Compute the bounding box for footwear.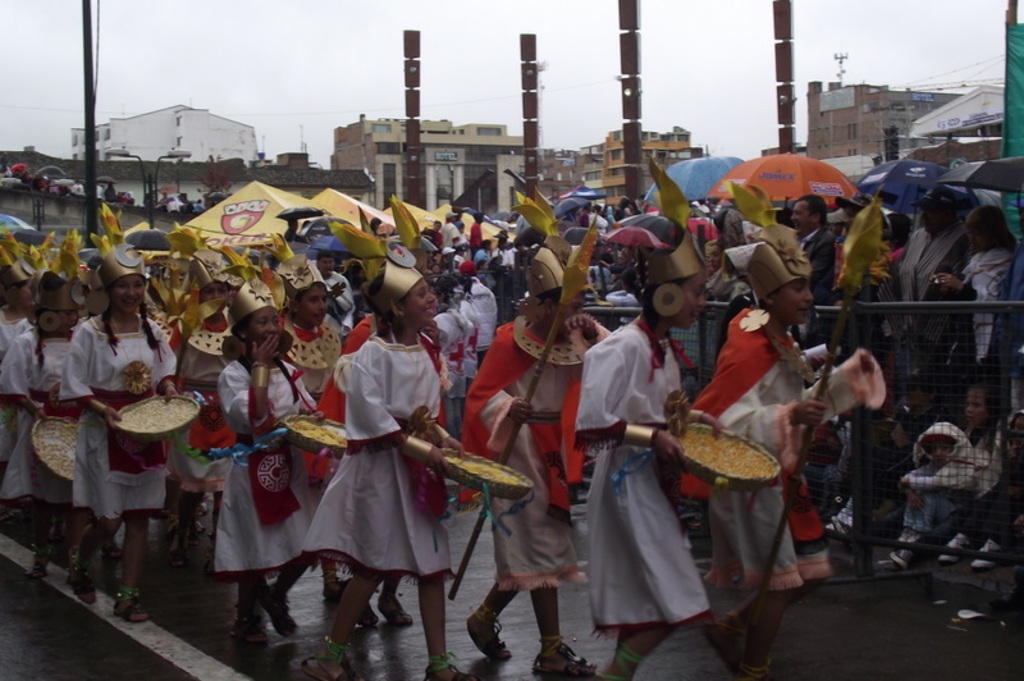
select_region(964, 547, 998, 572).
